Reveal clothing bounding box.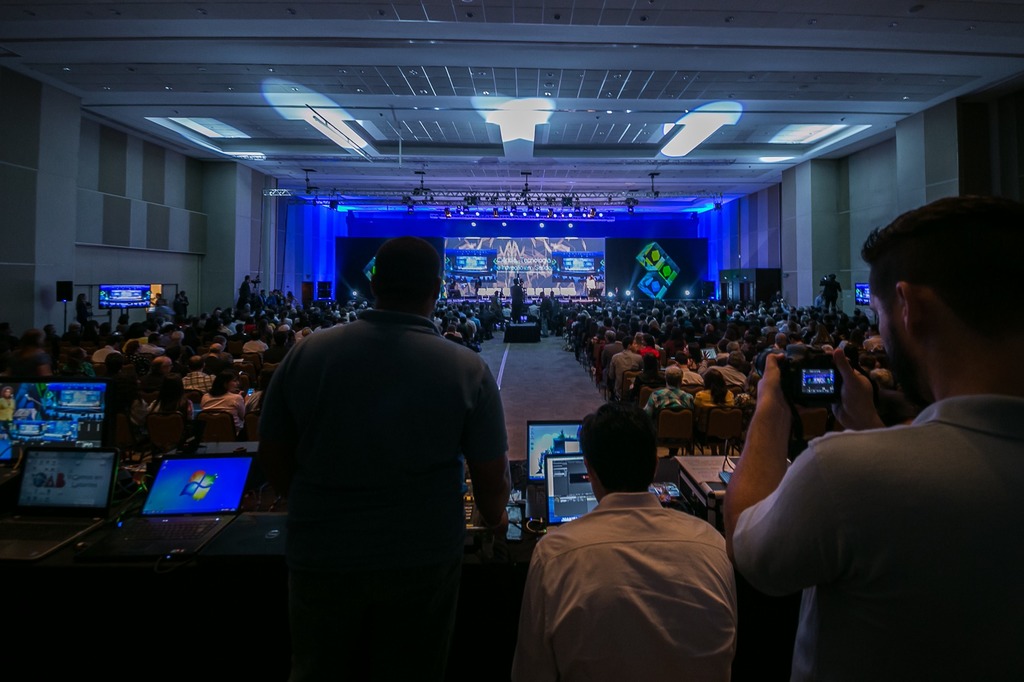
Revealed: bbox(65, 361, 96, 379).
